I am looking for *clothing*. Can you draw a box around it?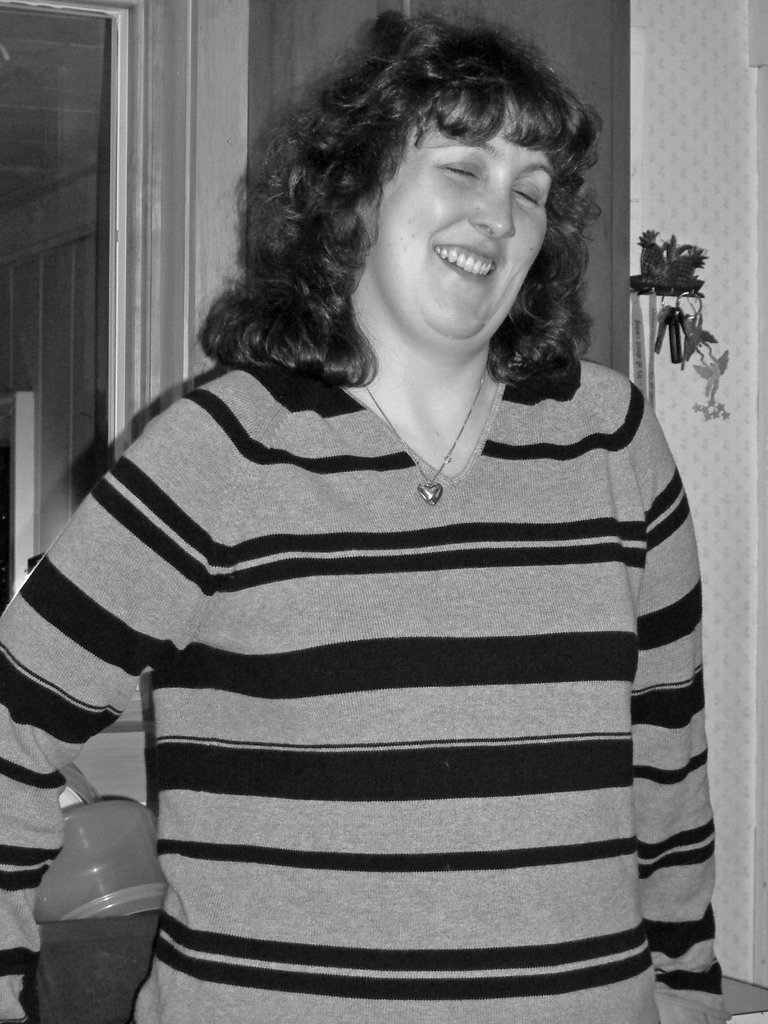
Sure, the bounding box is 65, 237, 750, 1023.
